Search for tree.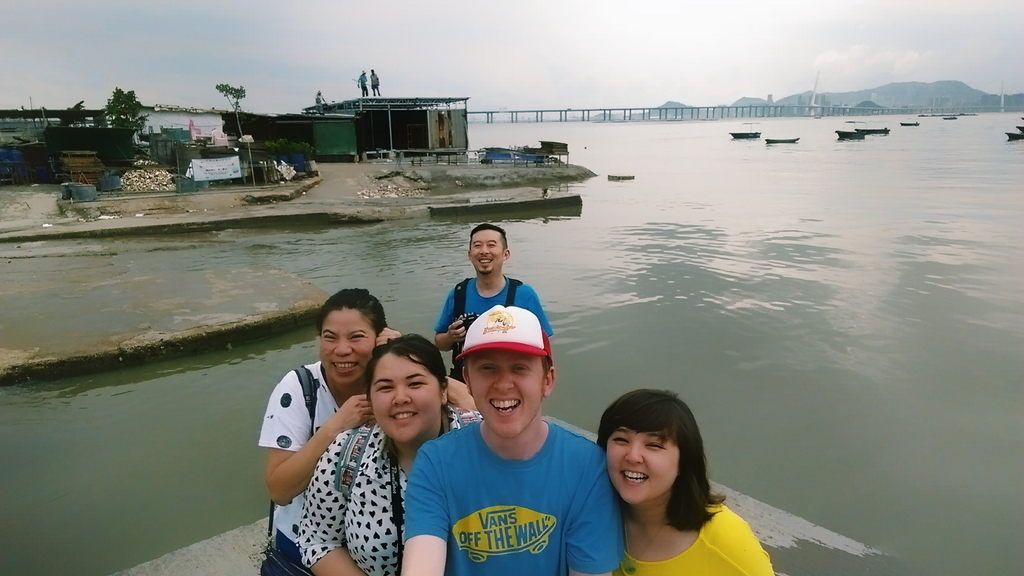
Found at Rect(103, 90, 143, 129).
